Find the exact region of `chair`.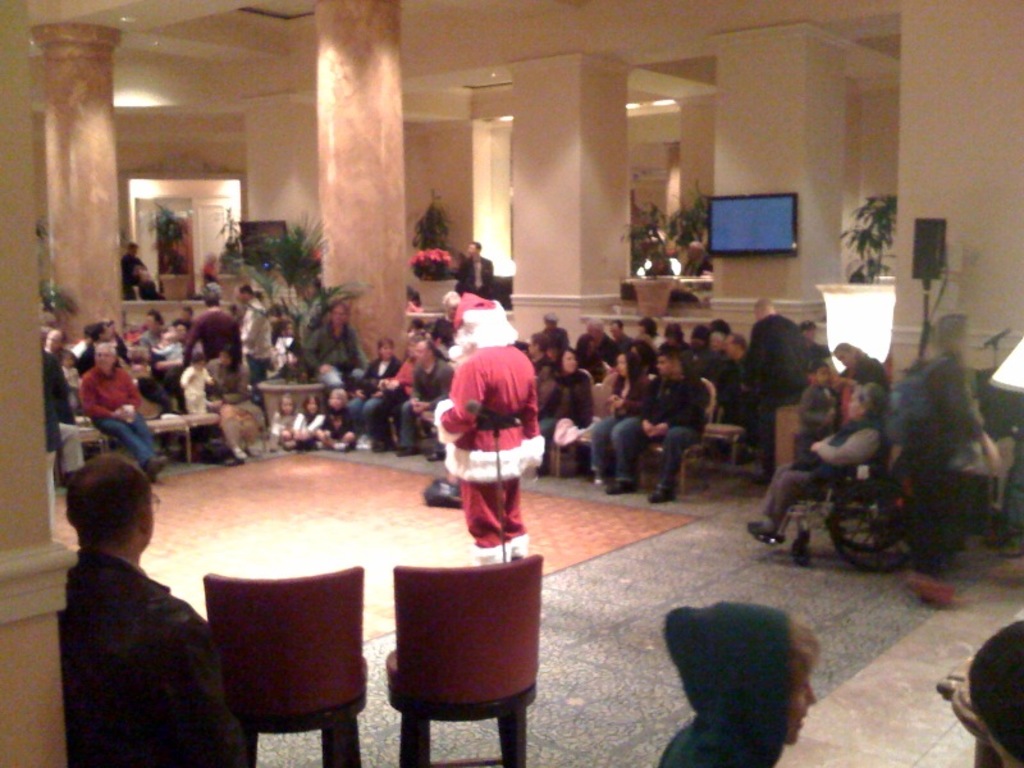
Exact region: [left=170, top=379, right=223, bottom=438].
